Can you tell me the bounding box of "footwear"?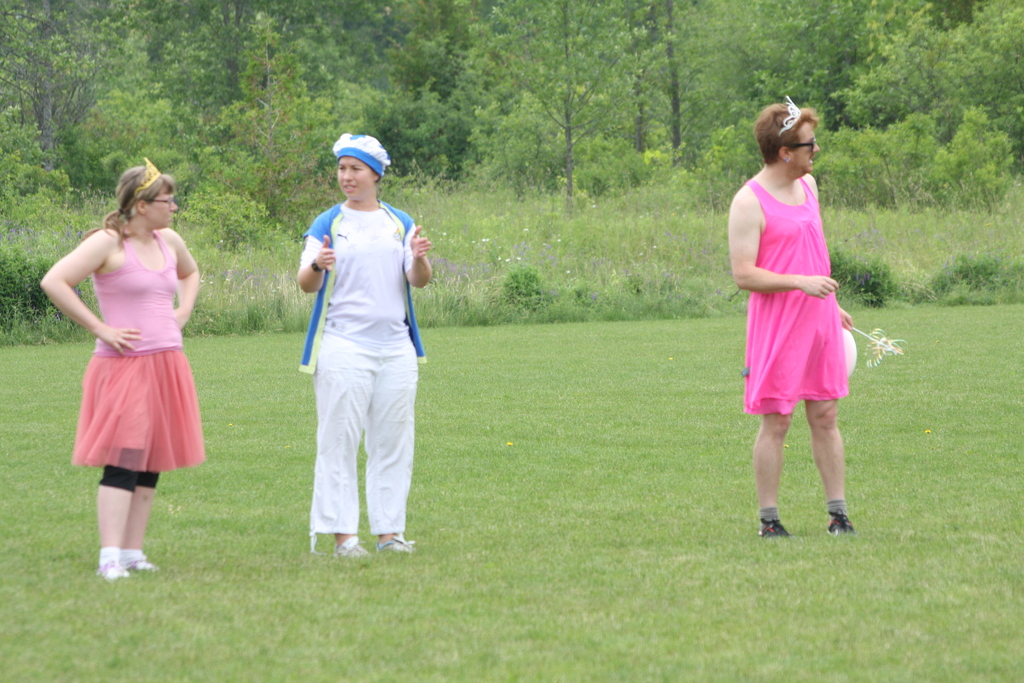
select_region(332, 539, 370, 556).
